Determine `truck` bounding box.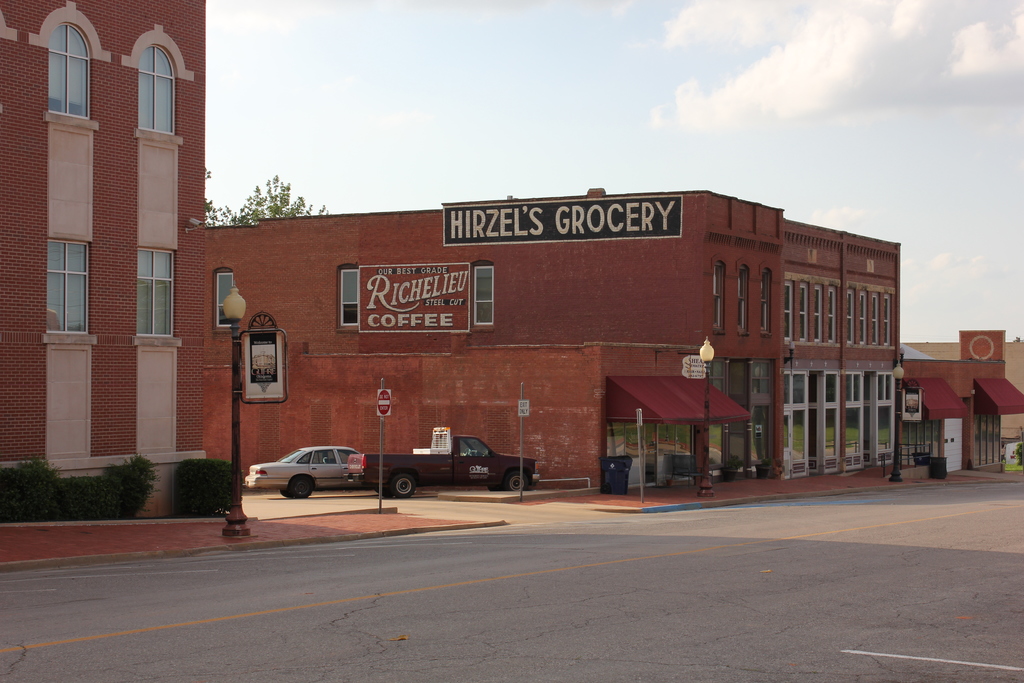
Determined: (353,435,536,501).
